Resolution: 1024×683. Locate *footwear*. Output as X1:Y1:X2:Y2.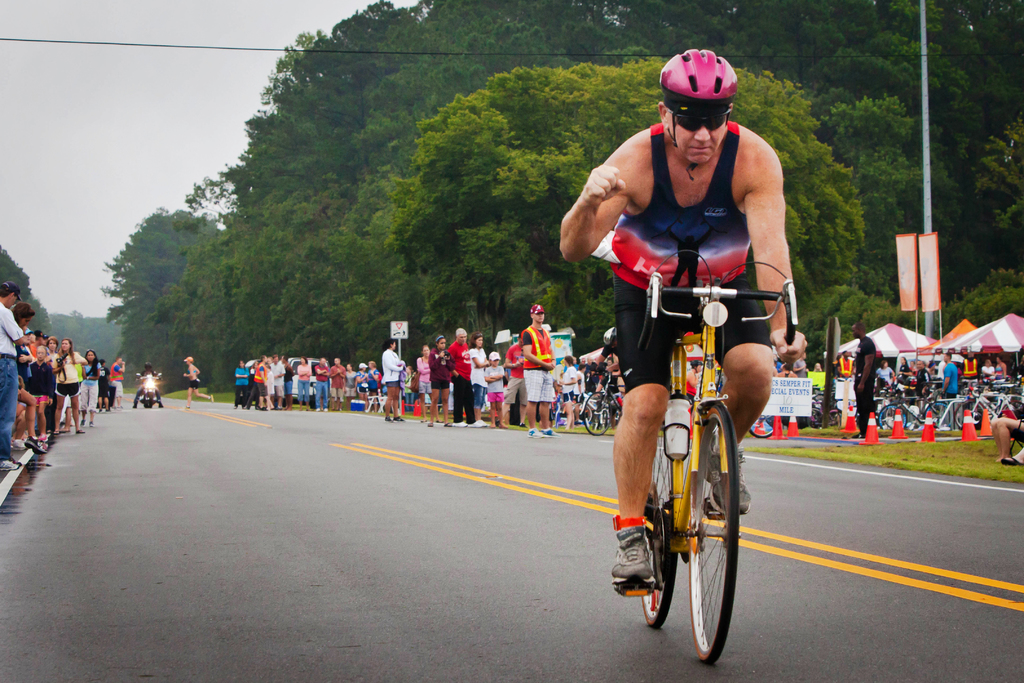
53:429:57:435.
